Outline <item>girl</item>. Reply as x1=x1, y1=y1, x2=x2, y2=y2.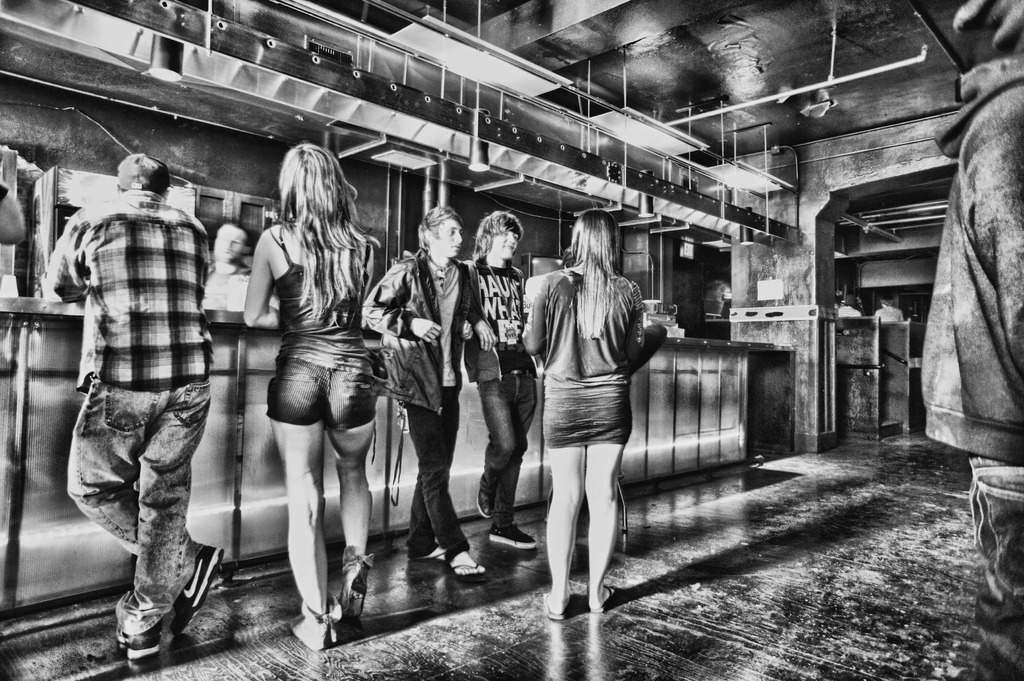
x1=244, y1=141, x2=378, y2=655.
